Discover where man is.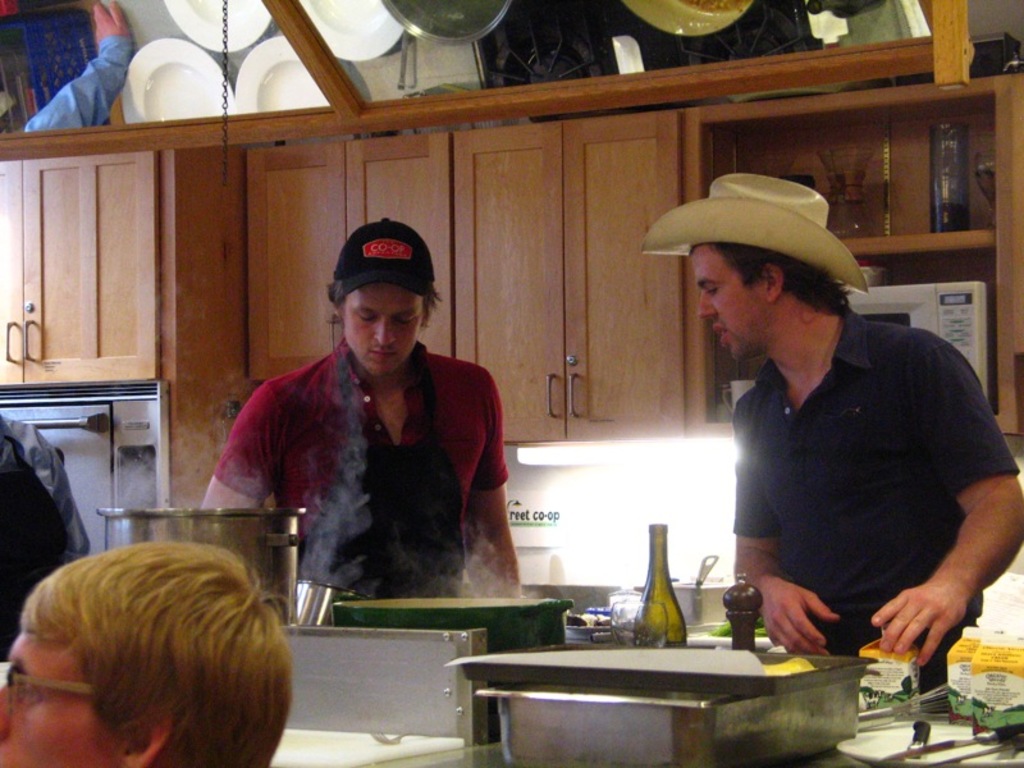
Discovered at 197 214 522 589.
